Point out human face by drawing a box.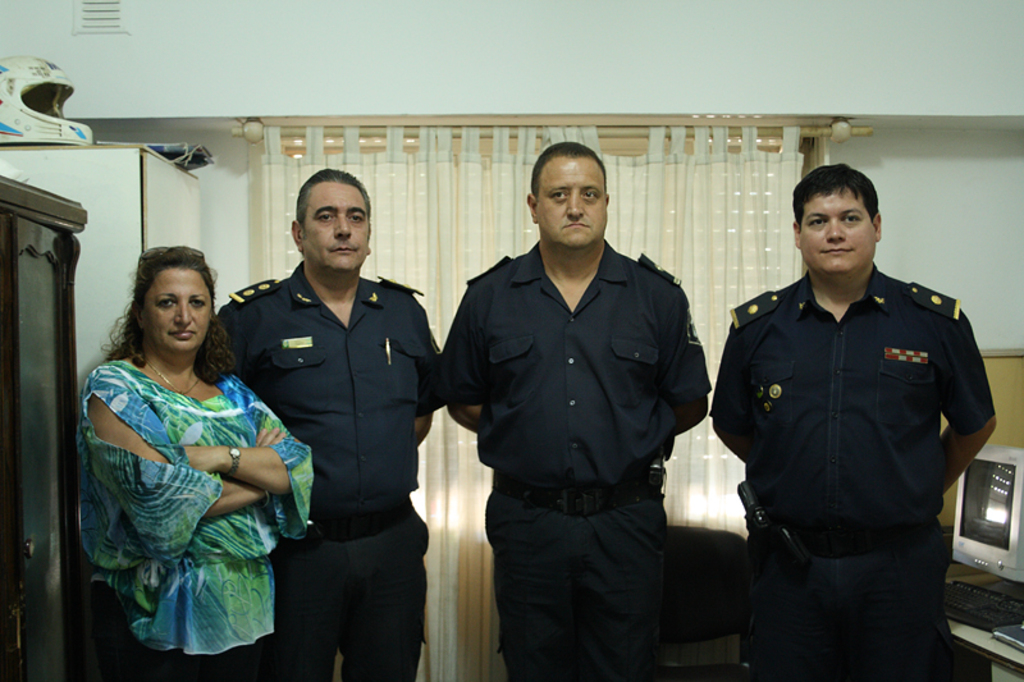
bbox=(141, 265, 215, 352).
